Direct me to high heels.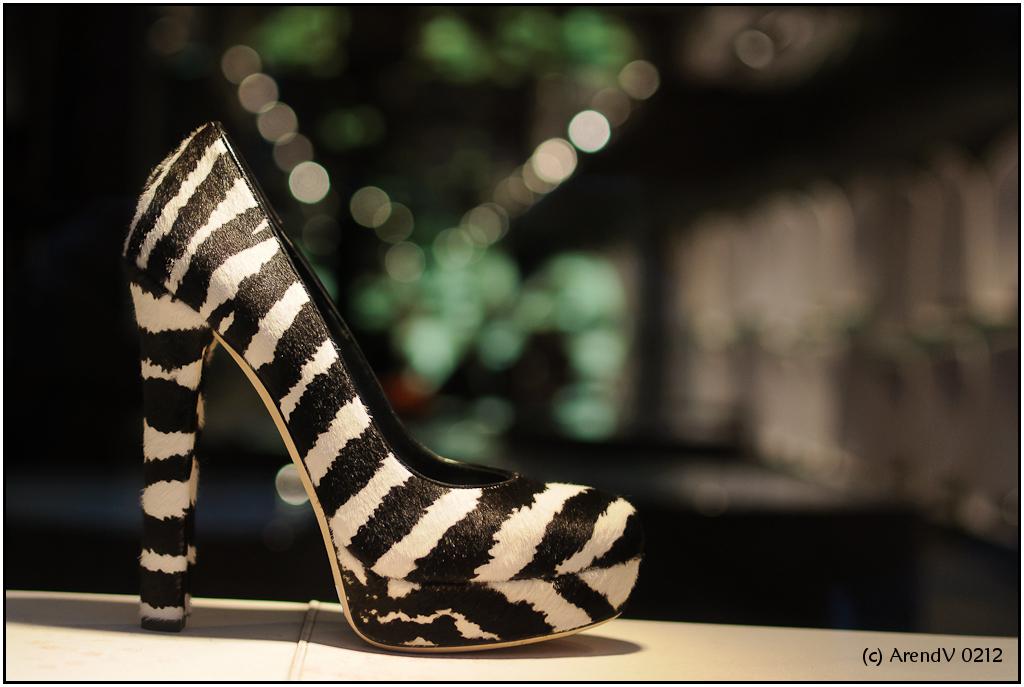
Direction: [120,120,647,656].
